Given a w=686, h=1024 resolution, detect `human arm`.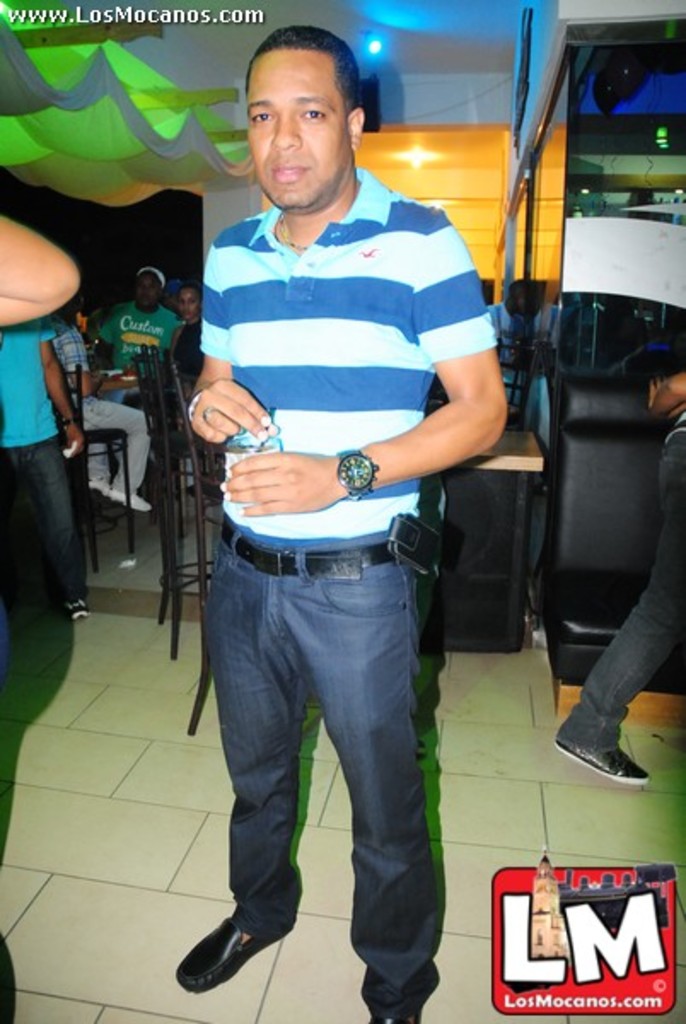
x1=174 y1=225 x2=268 y2=442.
